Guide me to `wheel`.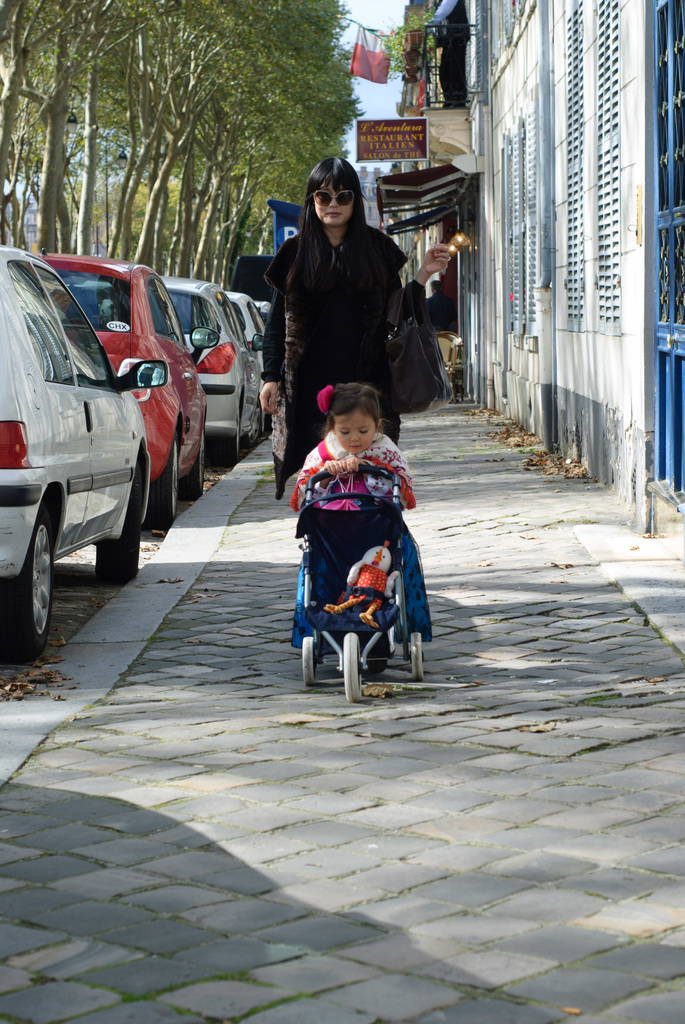
Guidance: BBox(191, 440, 209, 504).
